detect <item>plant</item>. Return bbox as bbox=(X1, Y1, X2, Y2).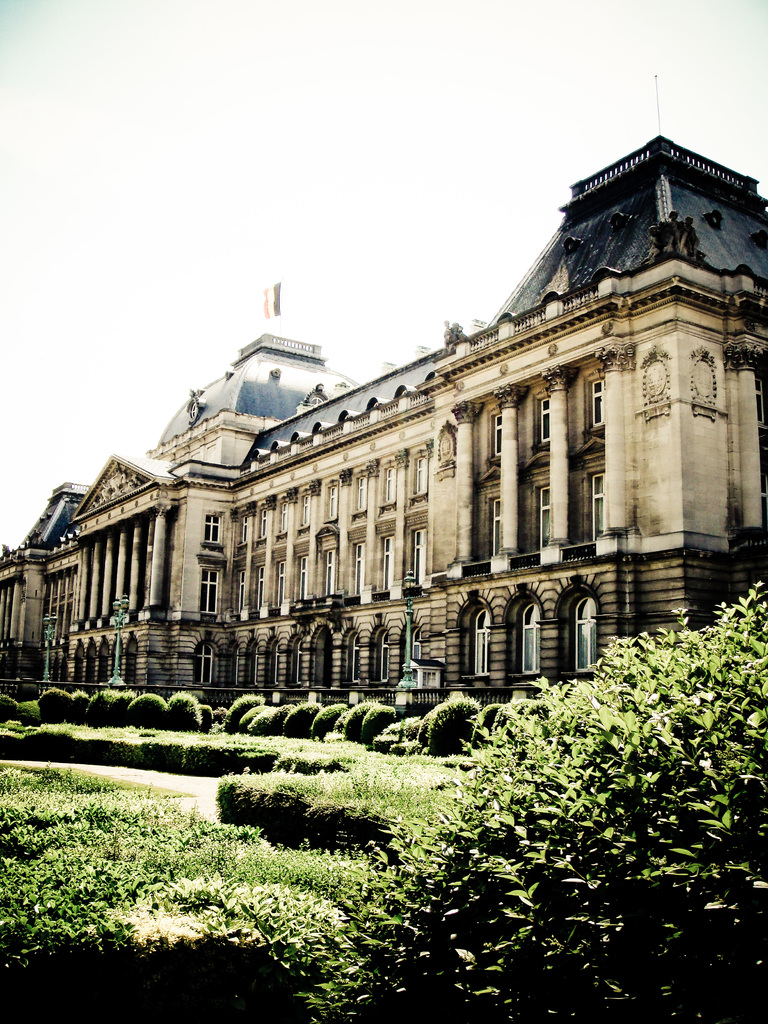
bbox=(0, 692, 18, 723).
